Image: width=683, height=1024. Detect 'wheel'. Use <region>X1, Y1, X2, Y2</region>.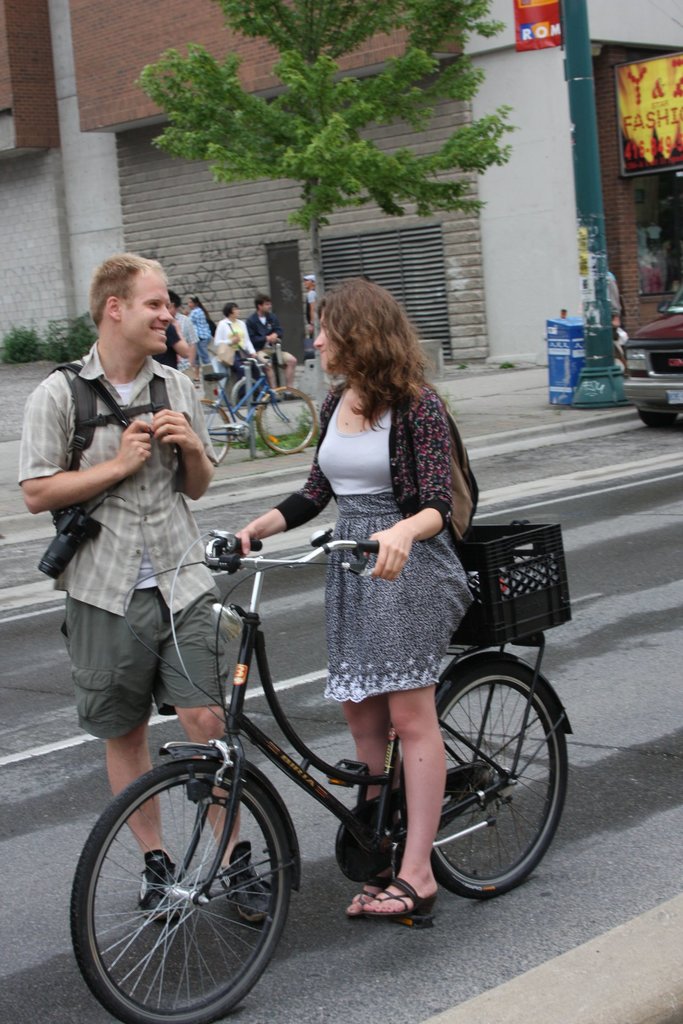
<region>253, 382, 322, 455</region>.
